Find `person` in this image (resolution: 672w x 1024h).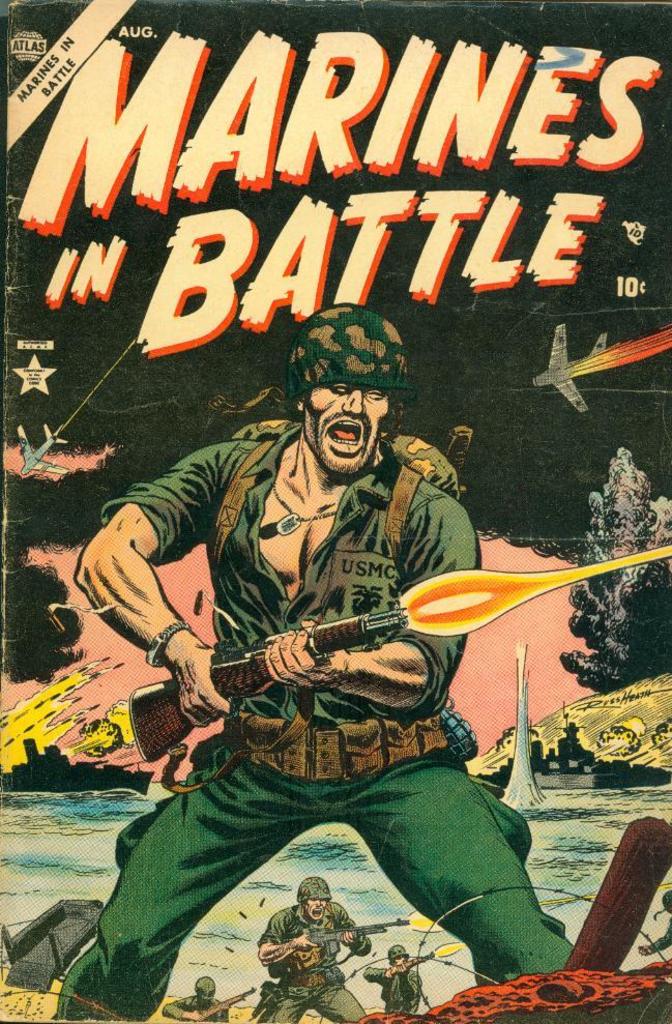
[55,310,526,988].
